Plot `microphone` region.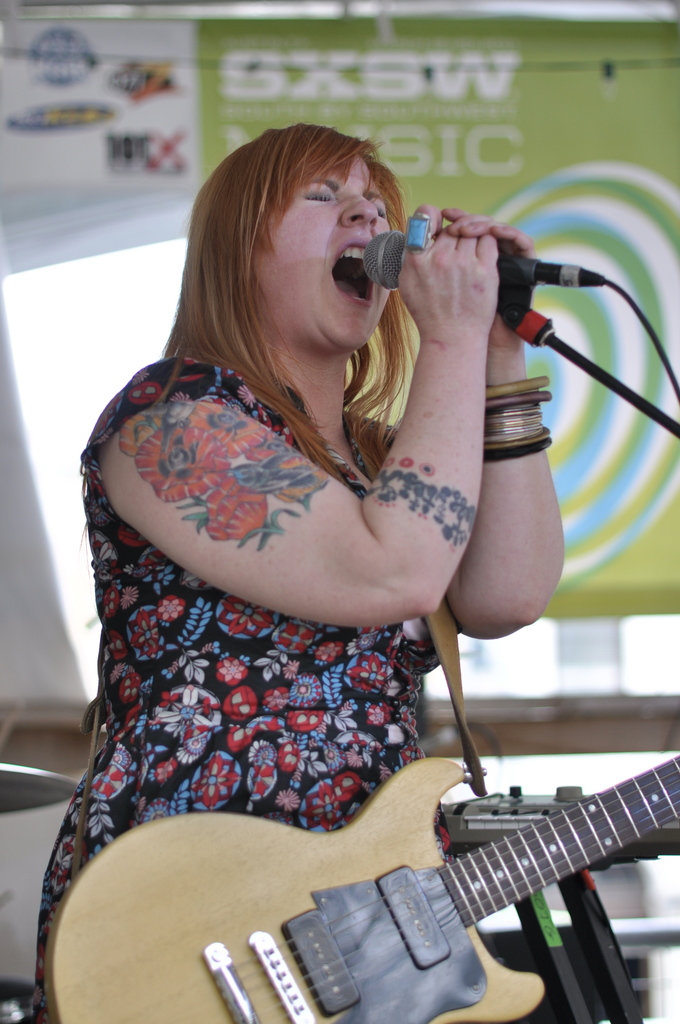
Plotted at l=348, t=195, r=644, b=407.
